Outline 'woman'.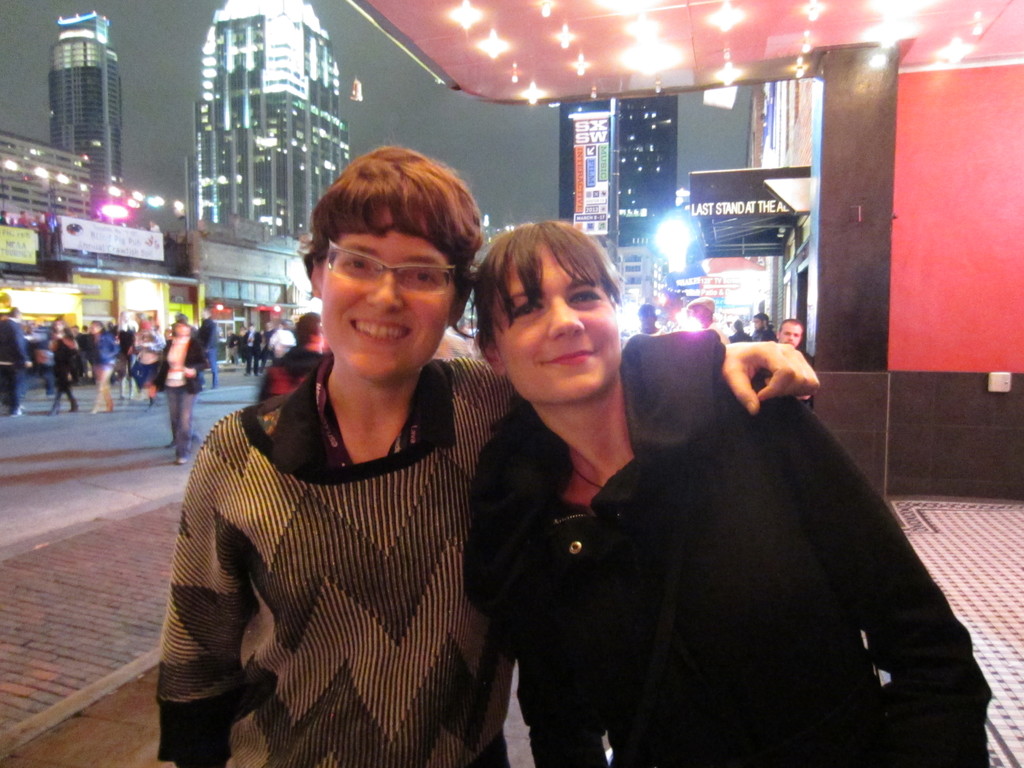
Outline: l=49, t=316, r=81, b=413.
